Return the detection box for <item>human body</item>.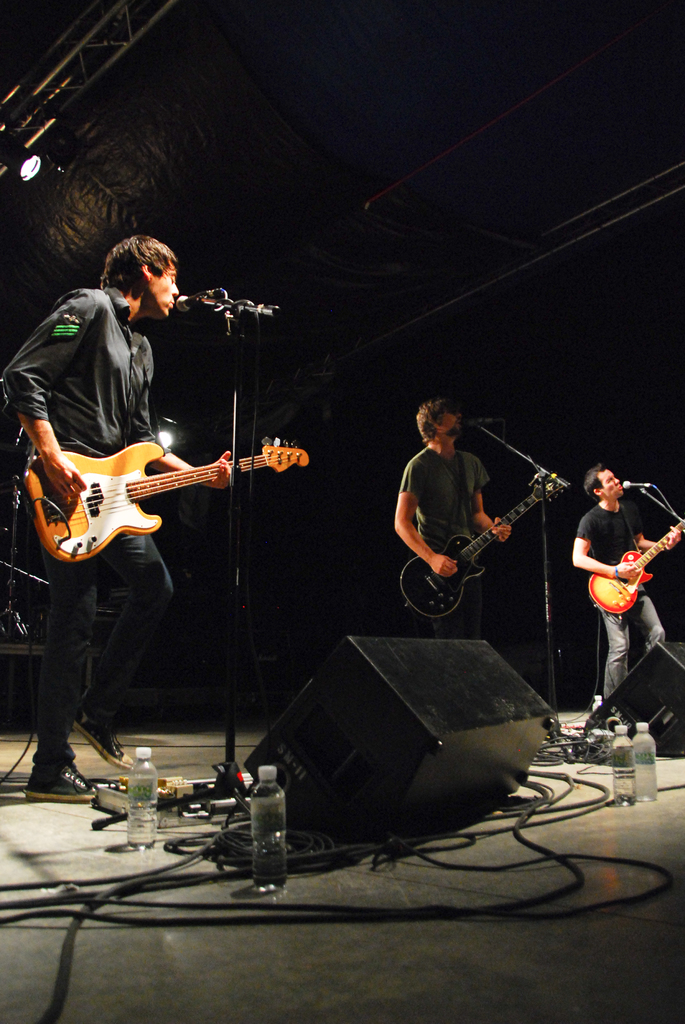
(x1=393, y1=396, x2=512, y2=644).
